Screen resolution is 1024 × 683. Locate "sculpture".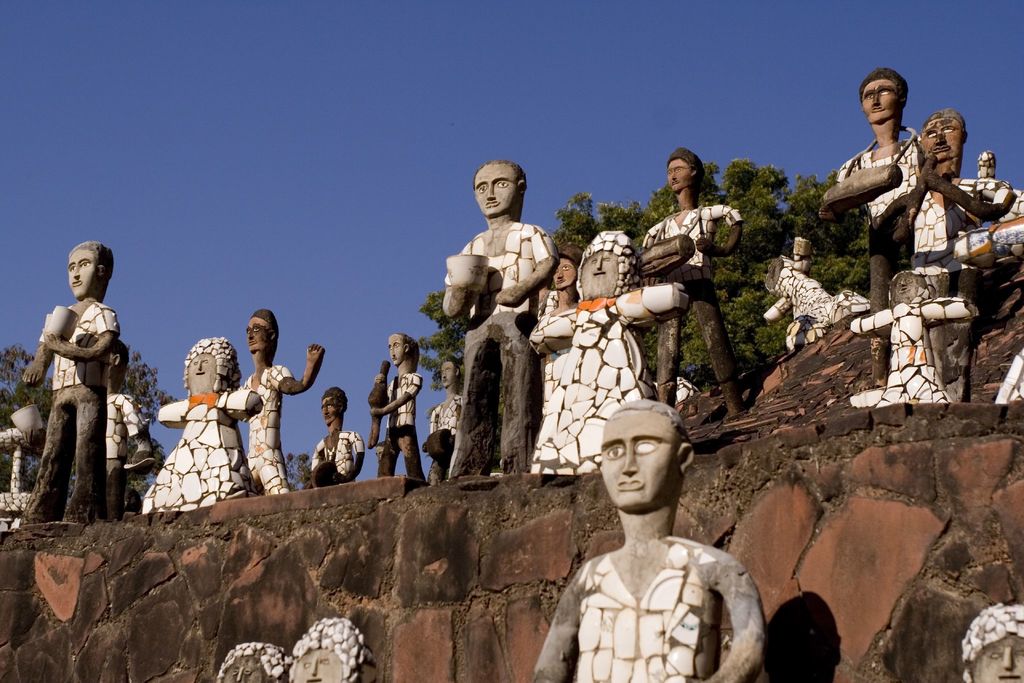
bbox=(822, 67, 924, 227).
